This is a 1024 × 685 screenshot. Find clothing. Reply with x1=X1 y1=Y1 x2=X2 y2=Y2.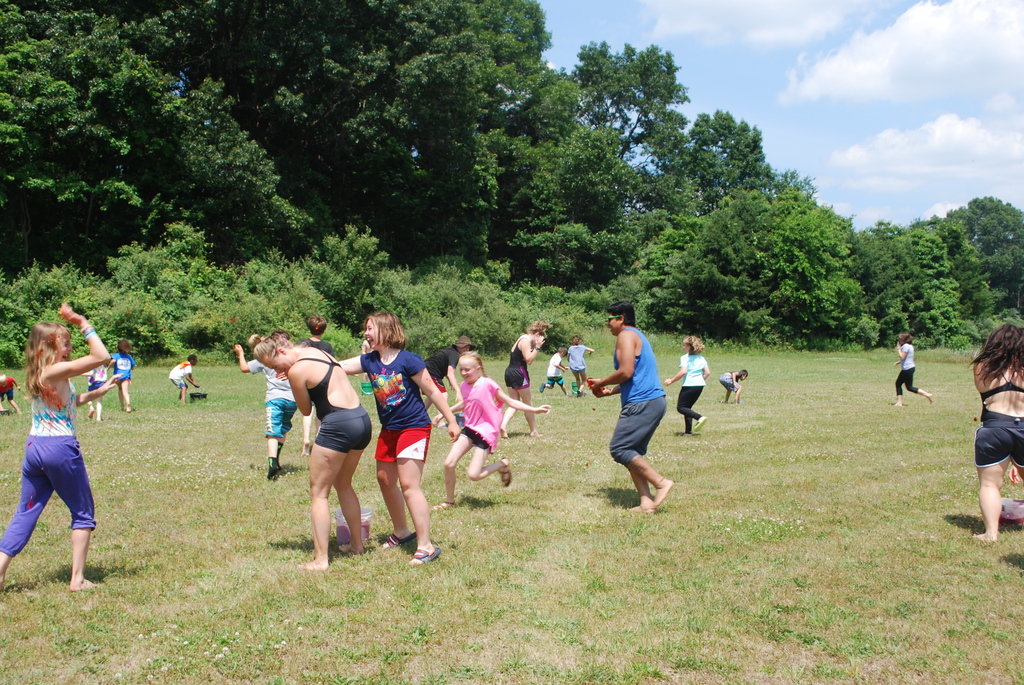
x1=719 y1=368 x2=741 y2=391.
